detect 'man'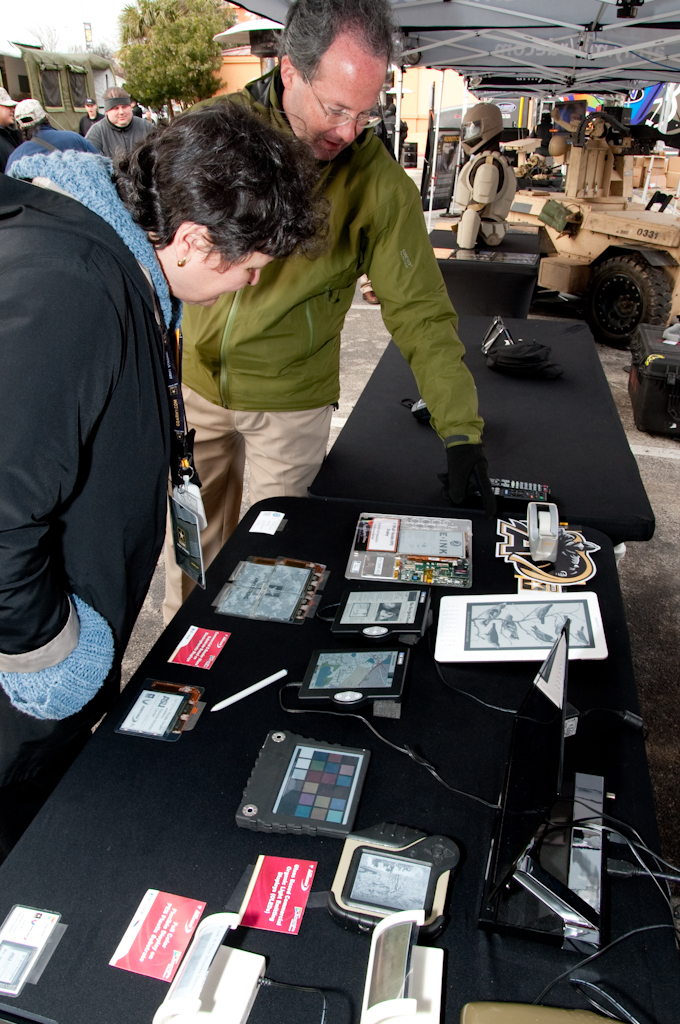
[81,100,102,136]
